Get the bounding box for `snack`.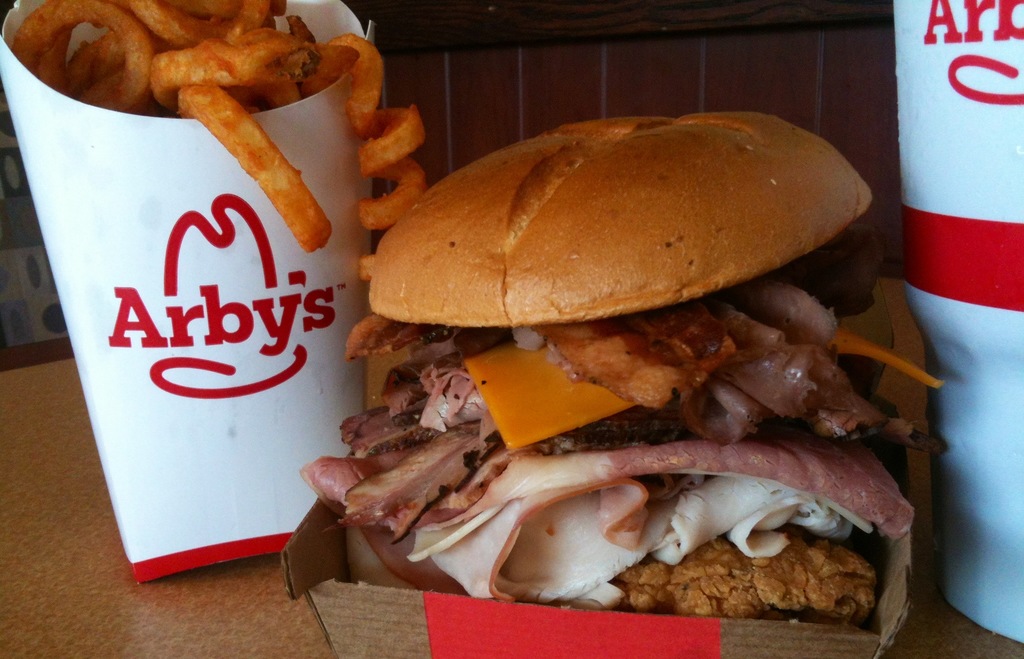
select_region(67, 20, 388, 243).
